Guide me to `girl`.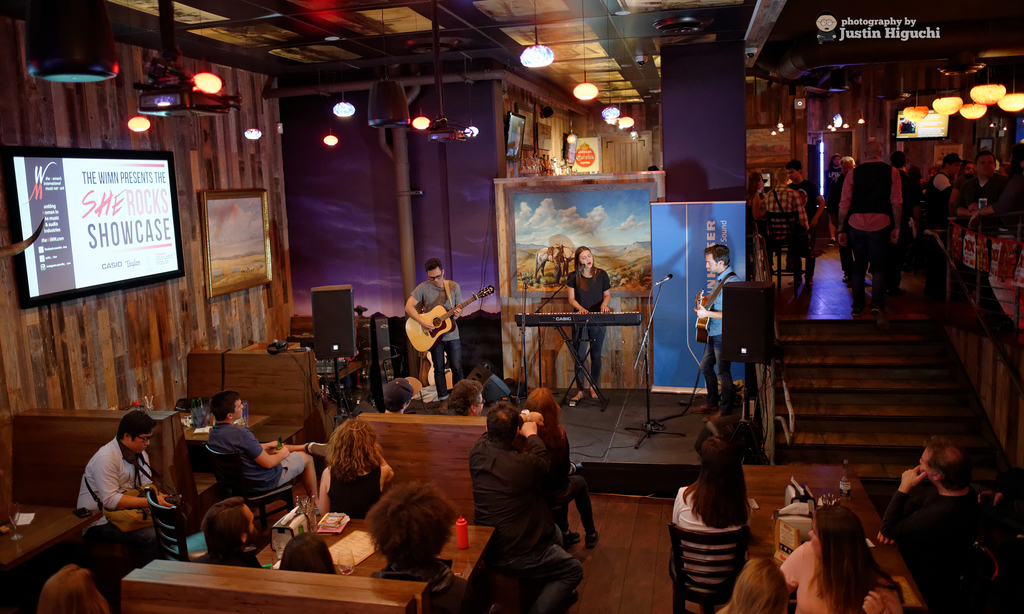
Guidance: [x1=566, y1=245, x2=614, y2=401].
